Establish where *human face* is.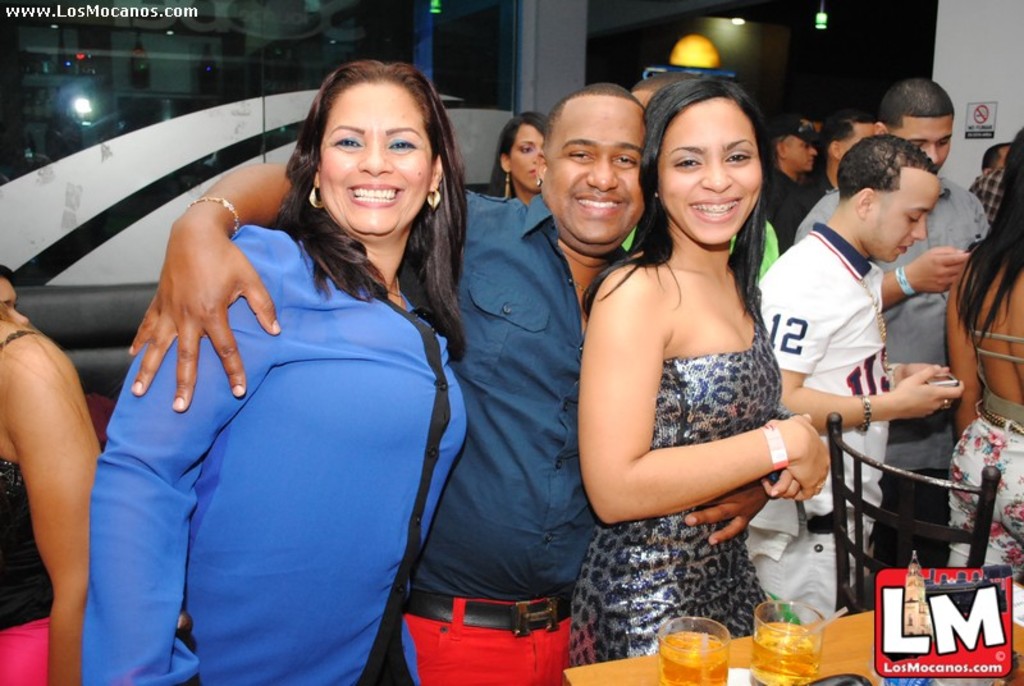
Established at select_region(535, 102, 650, 244).
